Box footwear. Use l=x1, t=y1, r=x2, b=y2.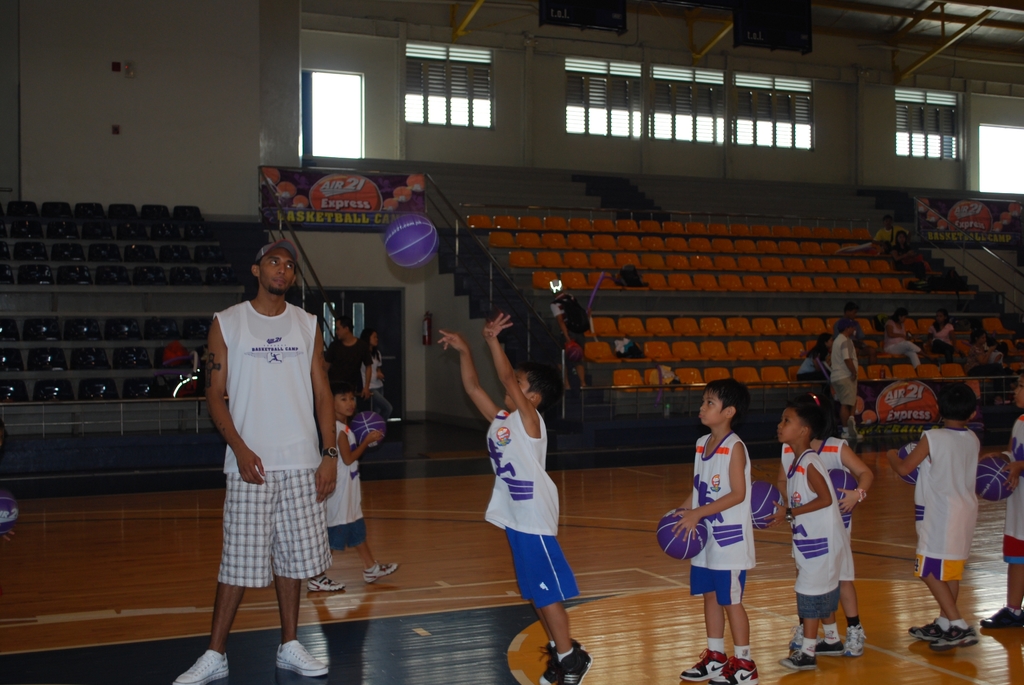
l=847, t=416, r=856, b=439.
